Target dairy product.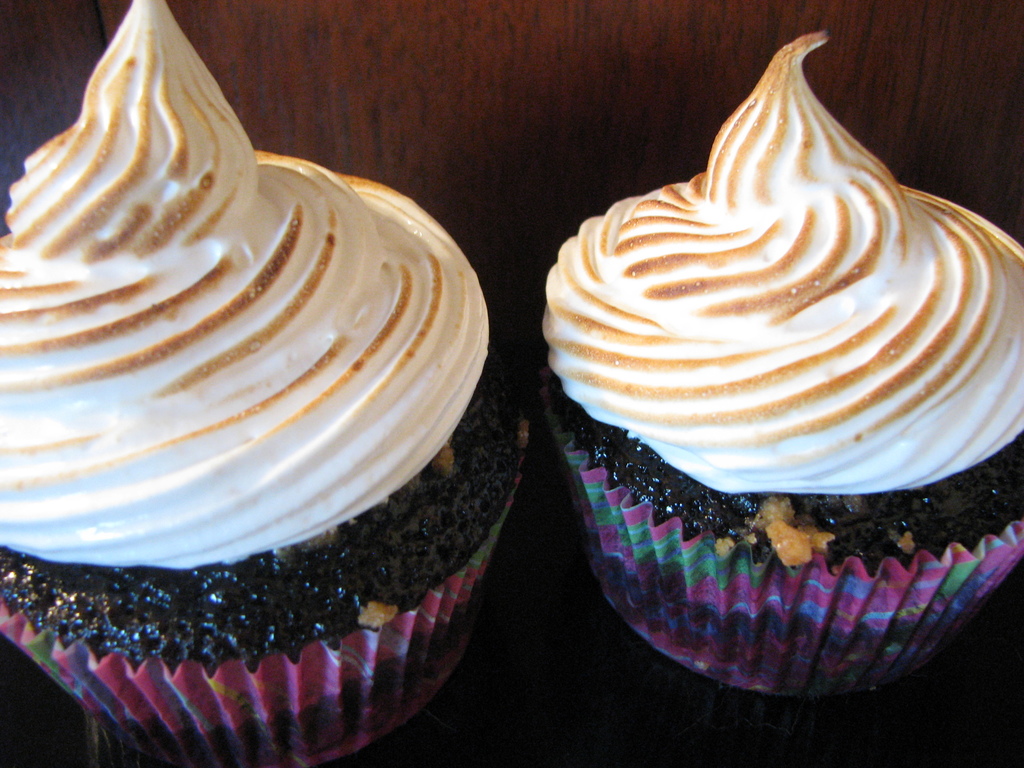
Target region: 0/1/482/573.
